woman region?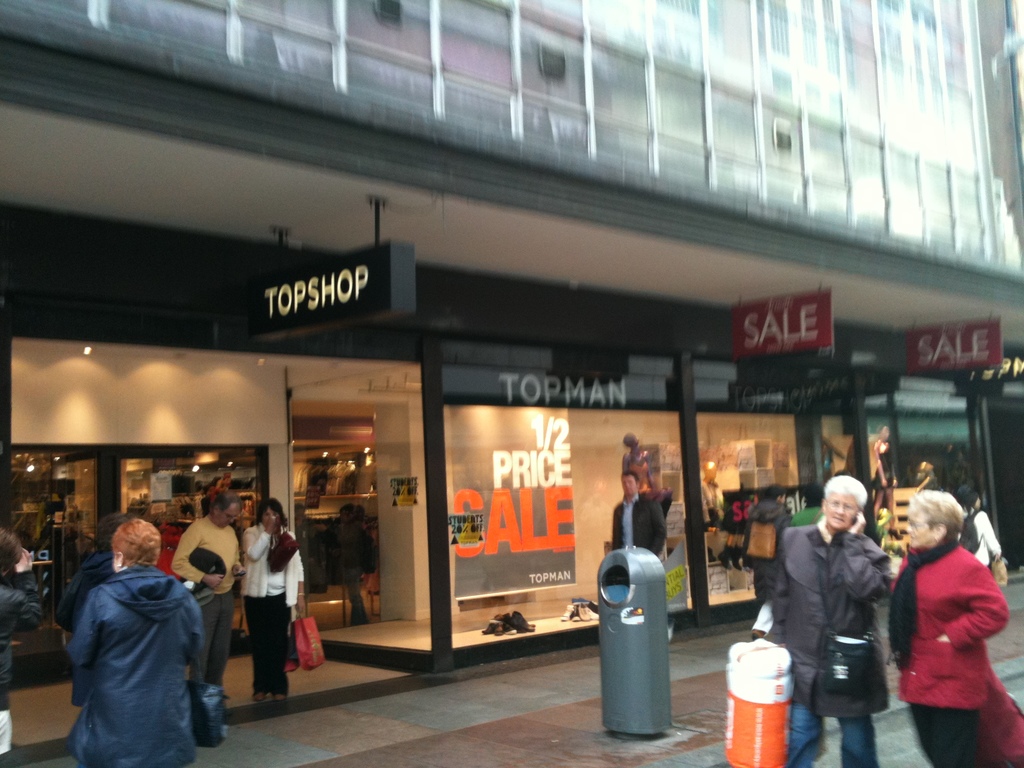
(left=50, top=515, right=138, bottom=653)
